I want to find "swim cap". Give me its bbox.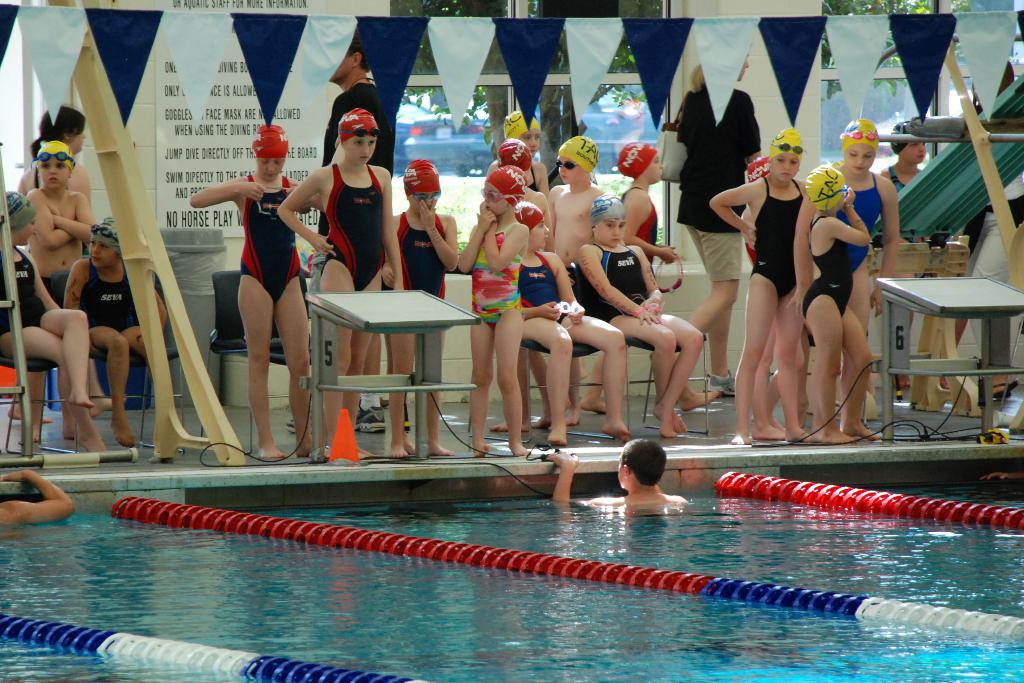
616:140:657:179.
